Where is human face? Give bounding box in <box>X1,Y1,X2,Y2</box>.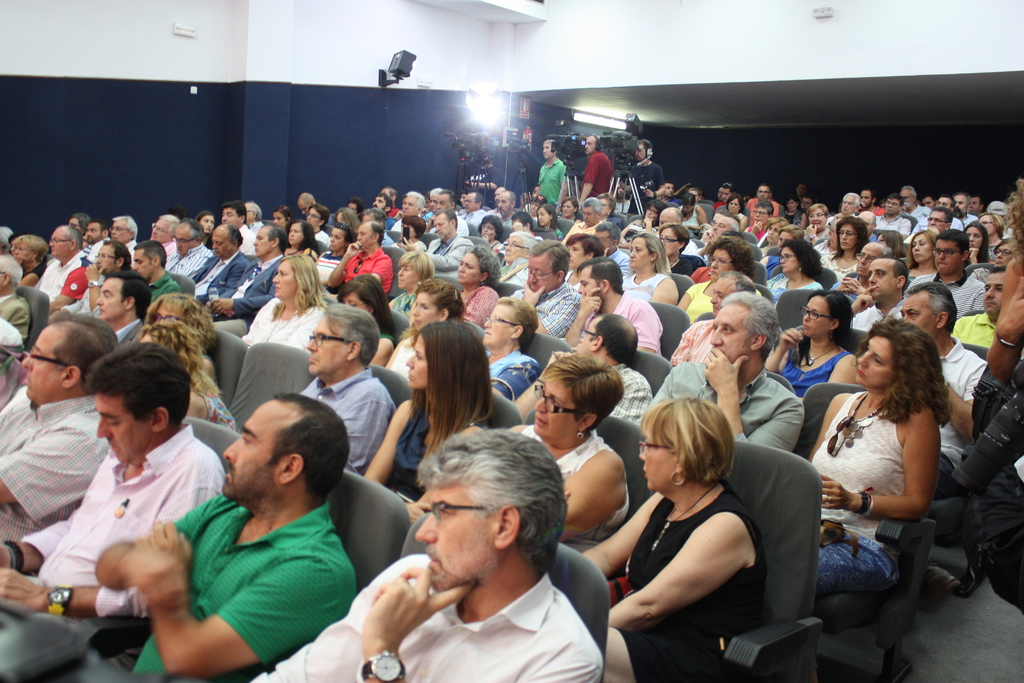
<box>966,227,980,252</box>.
